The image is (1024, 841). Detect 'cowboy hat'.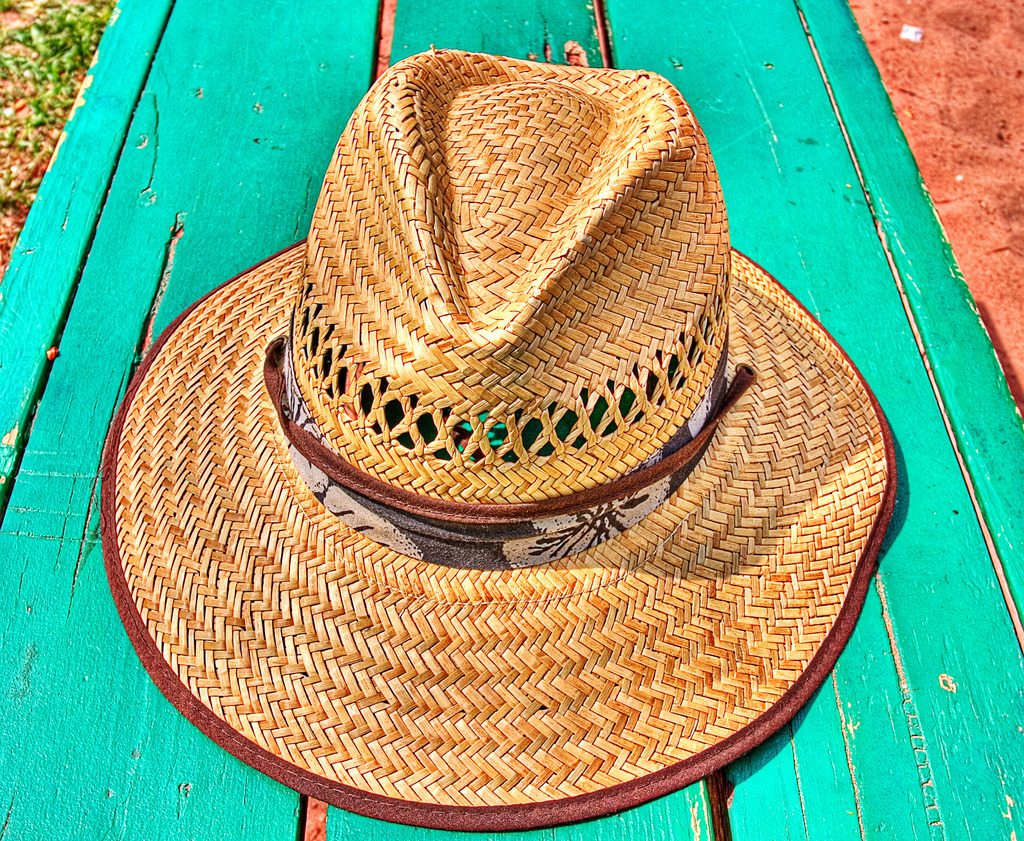
Detection: pyautogui.locateOnScreen(140, 70, 879, 840).
